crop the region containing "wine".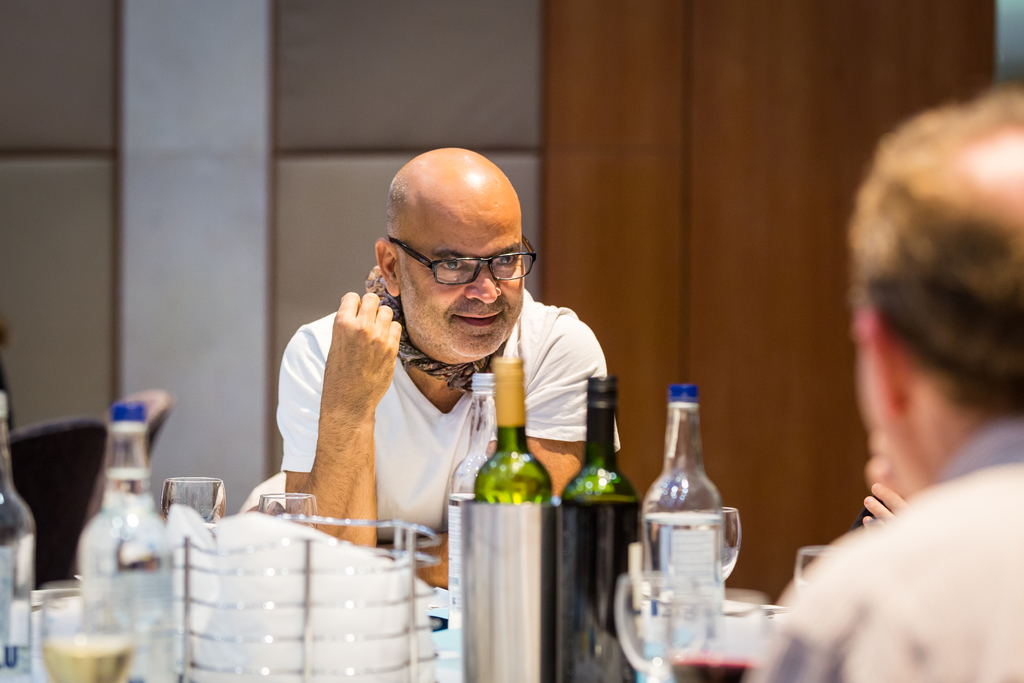
Crop region: bbox(38, 632, 136, 682).
